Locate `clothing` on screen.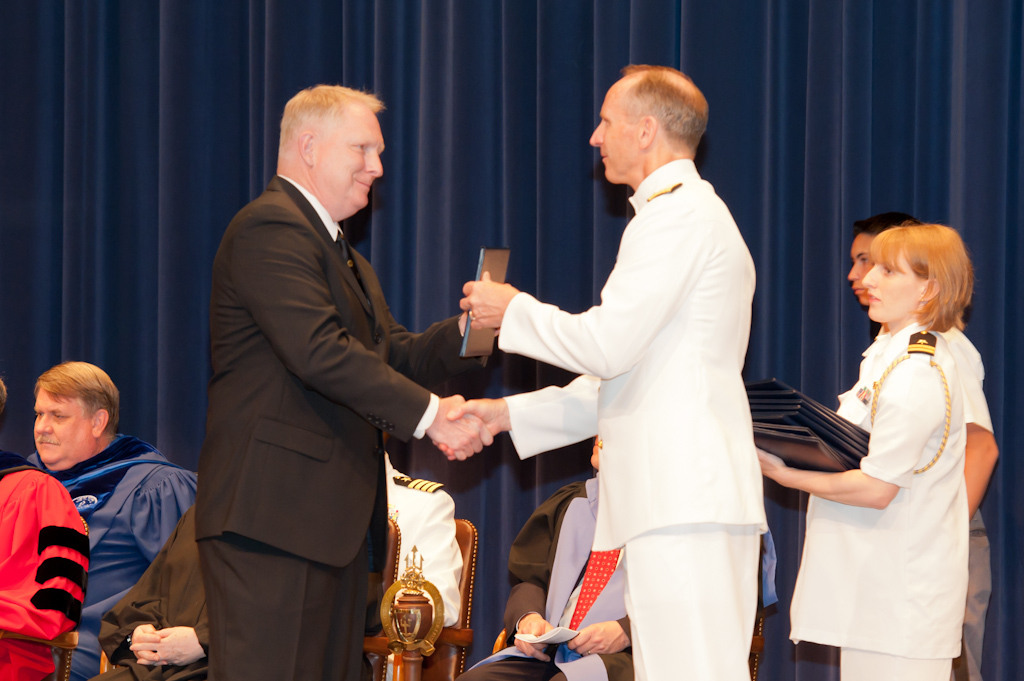
On screen at box(502, 456, 663, 680).
